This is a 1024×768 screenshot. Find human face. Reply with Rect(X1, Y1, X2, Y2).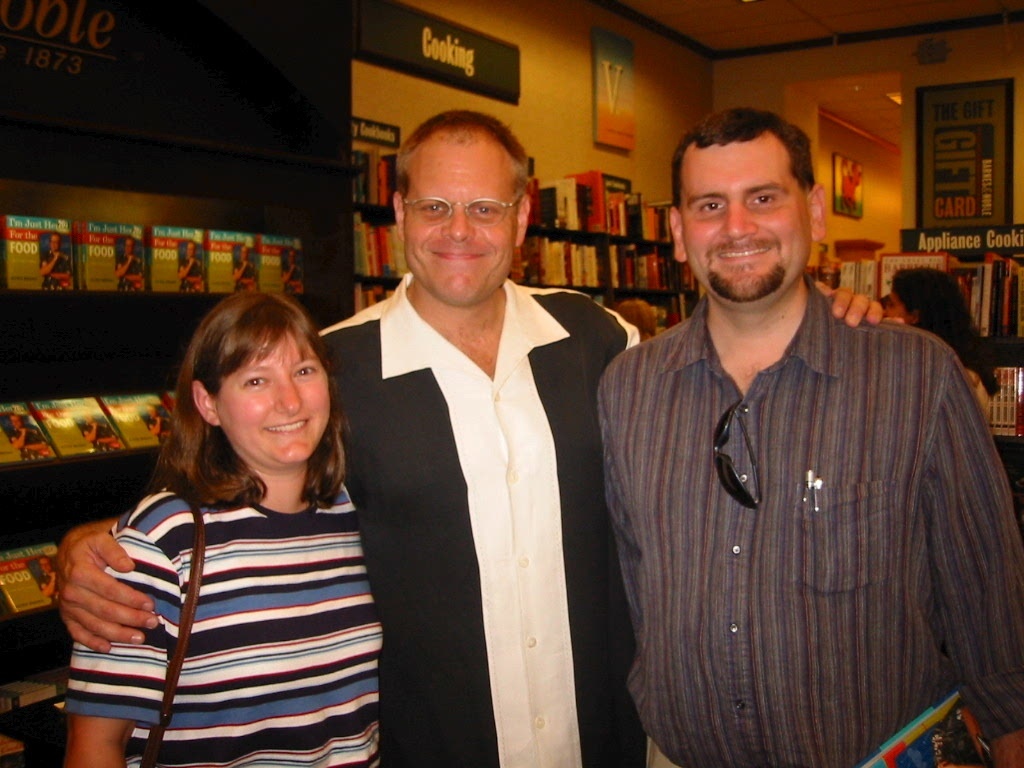
Rect(401, 146, 517, 304).
